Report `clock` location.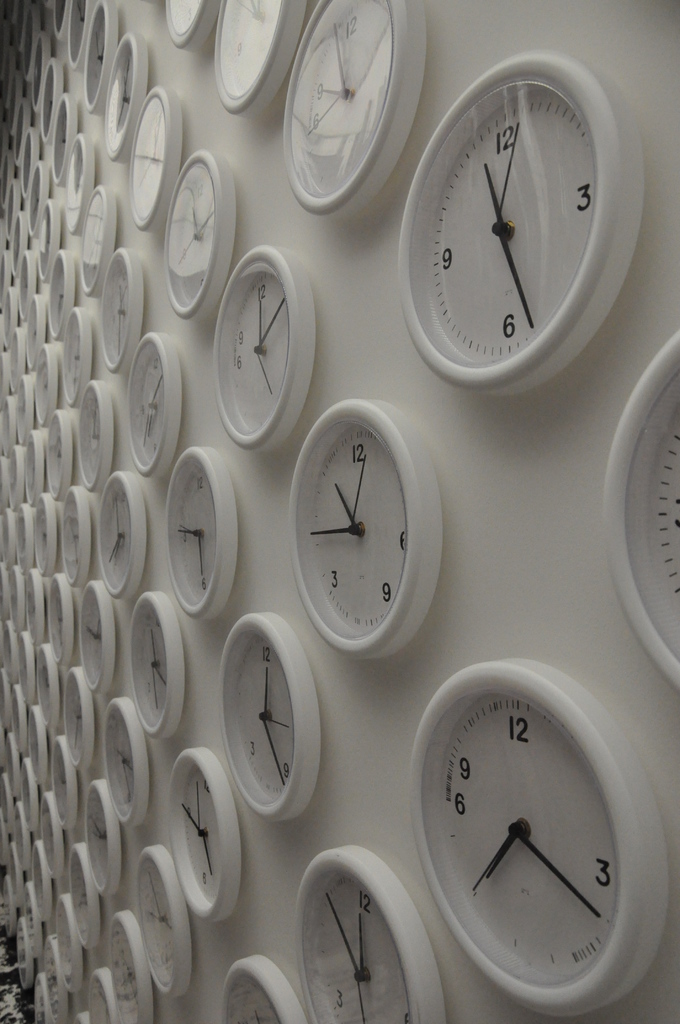
Report: BBox(125, 590, 189, 746).
